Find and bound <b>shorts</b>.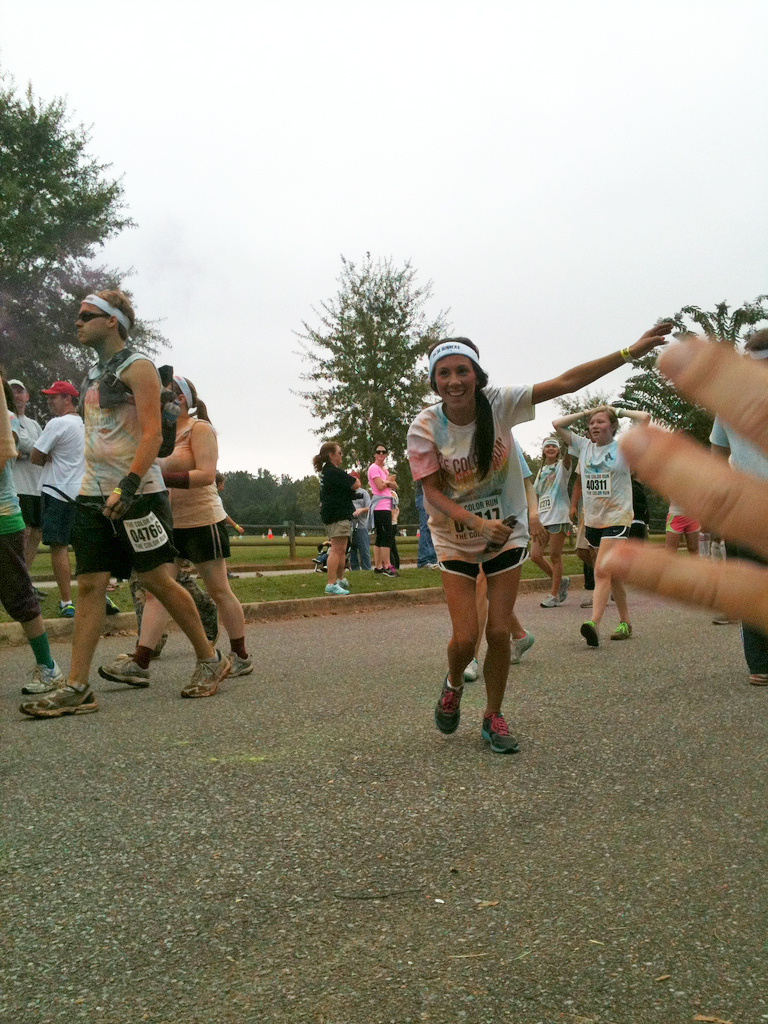
Bound: 14, 490, 39, 529.
